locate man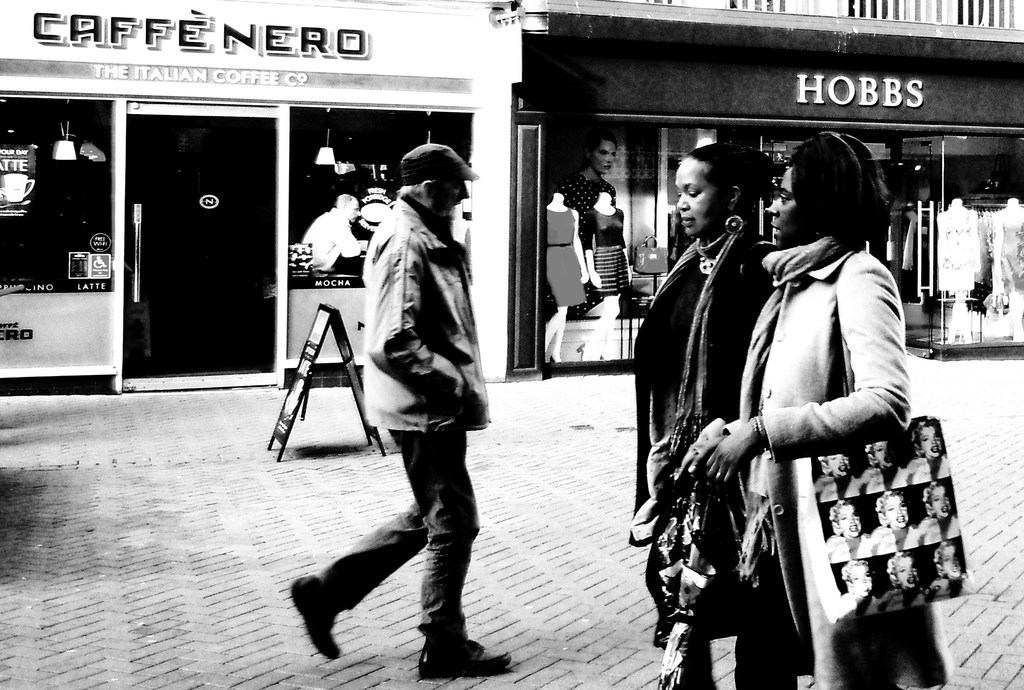
detection(294, 140, 522, 689)
